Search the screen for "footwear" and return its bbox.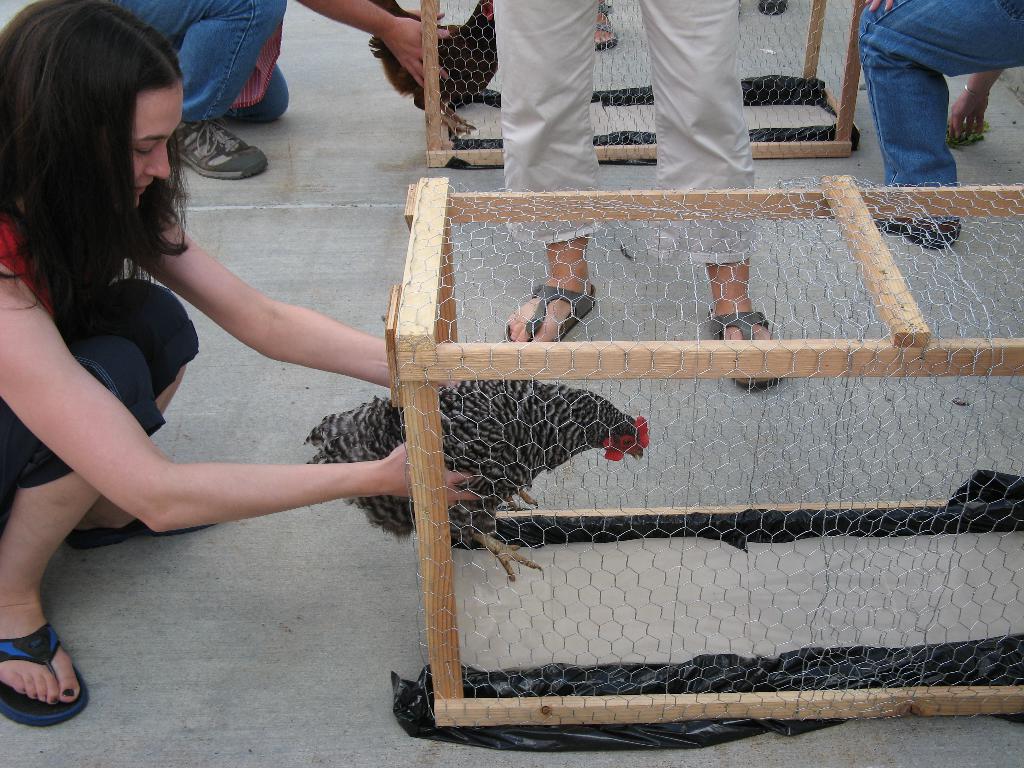
Found: (169, 119, 269, 180).
